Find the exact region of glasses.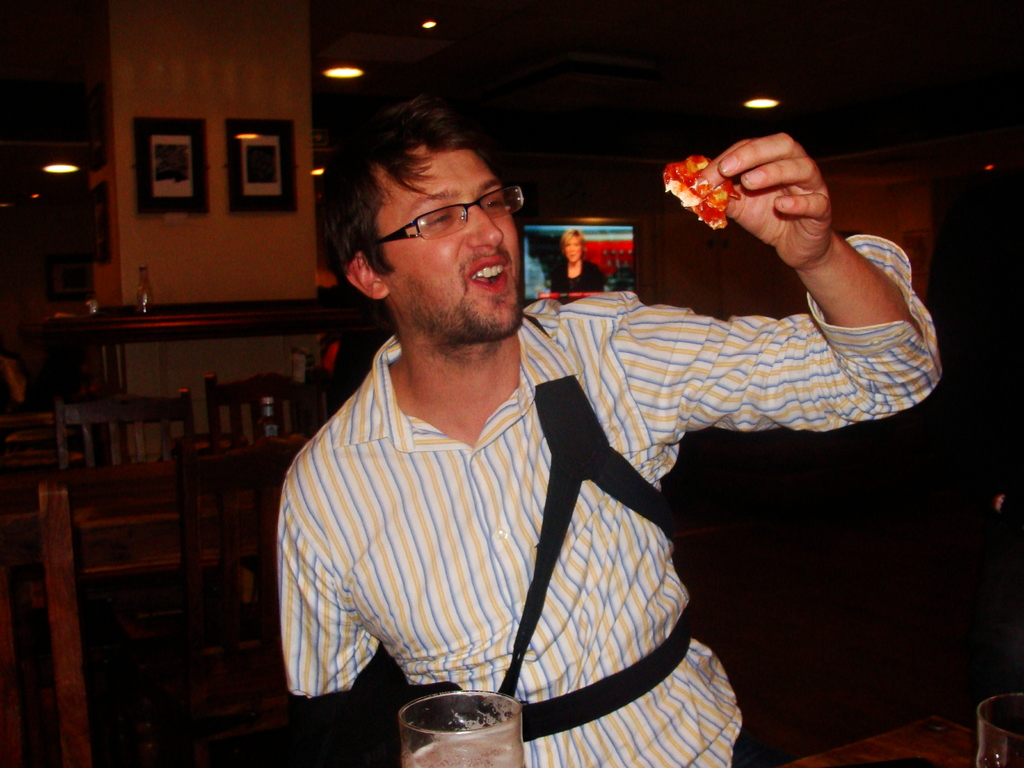
Exact region: (364,183,518,244).
